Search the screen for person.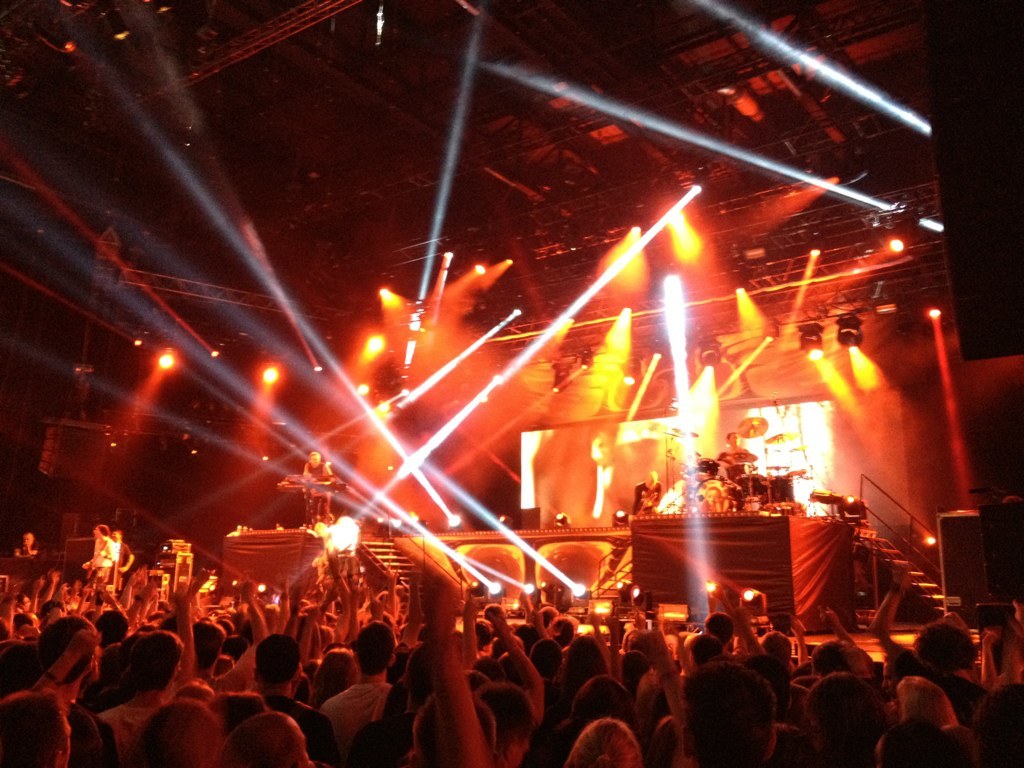
Found at region(0, 613, 118, 767).
